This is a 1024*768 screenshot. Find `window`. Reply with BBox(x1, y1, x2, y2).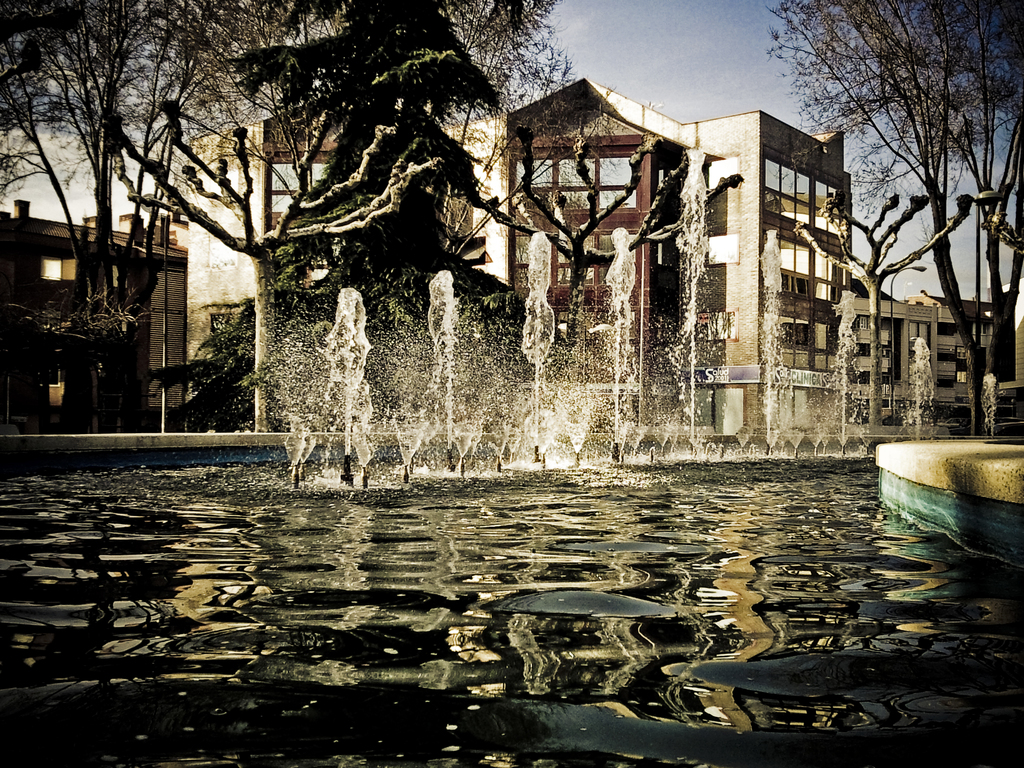
BBox(268, 161, 303, 192).
